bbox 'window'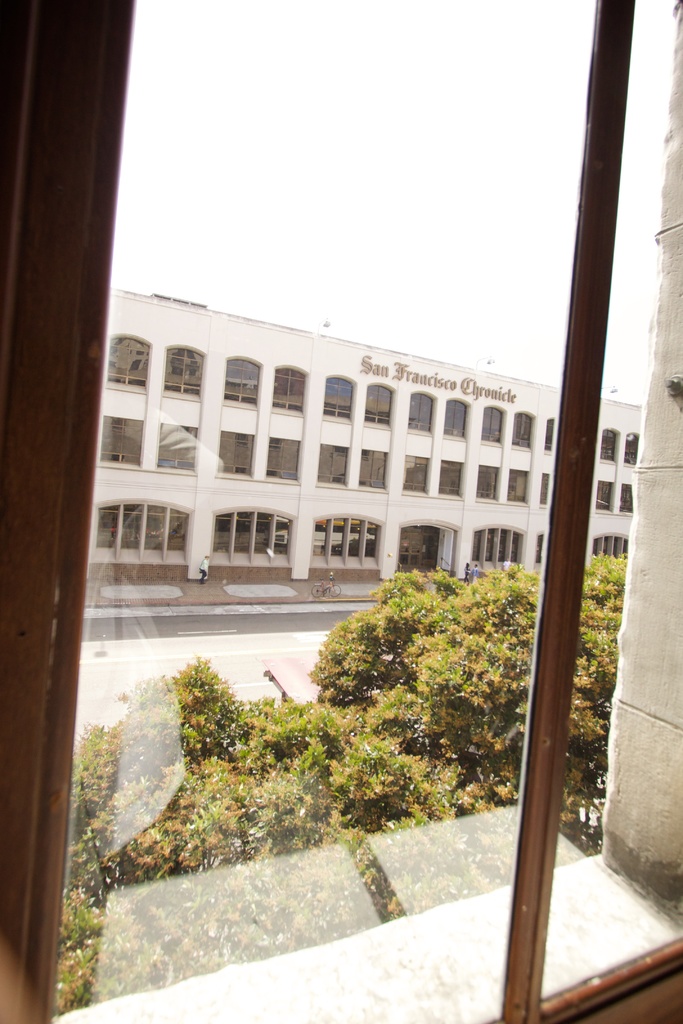
<region>404, 392, 430, 435</region>
